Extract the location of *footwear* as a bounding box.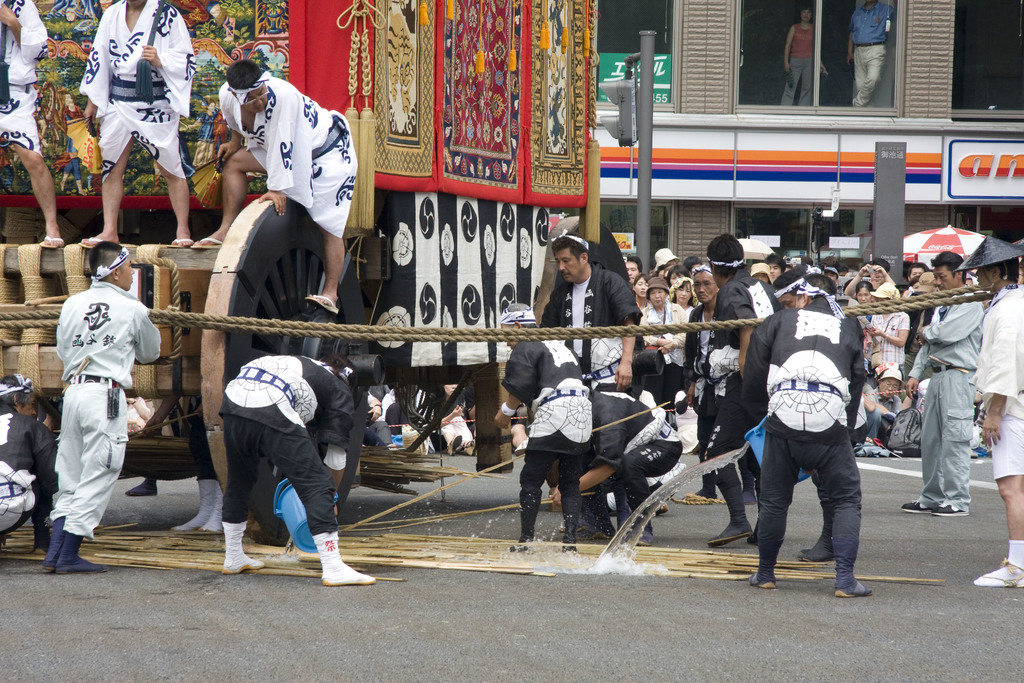
[973,556,1023,589].
